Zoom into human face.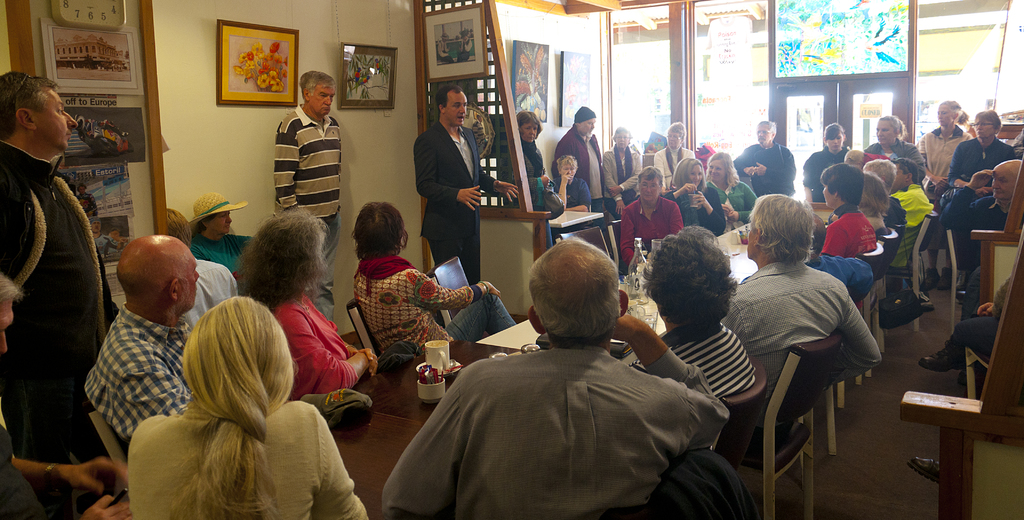
Zoom target: (938,102,952,126).
